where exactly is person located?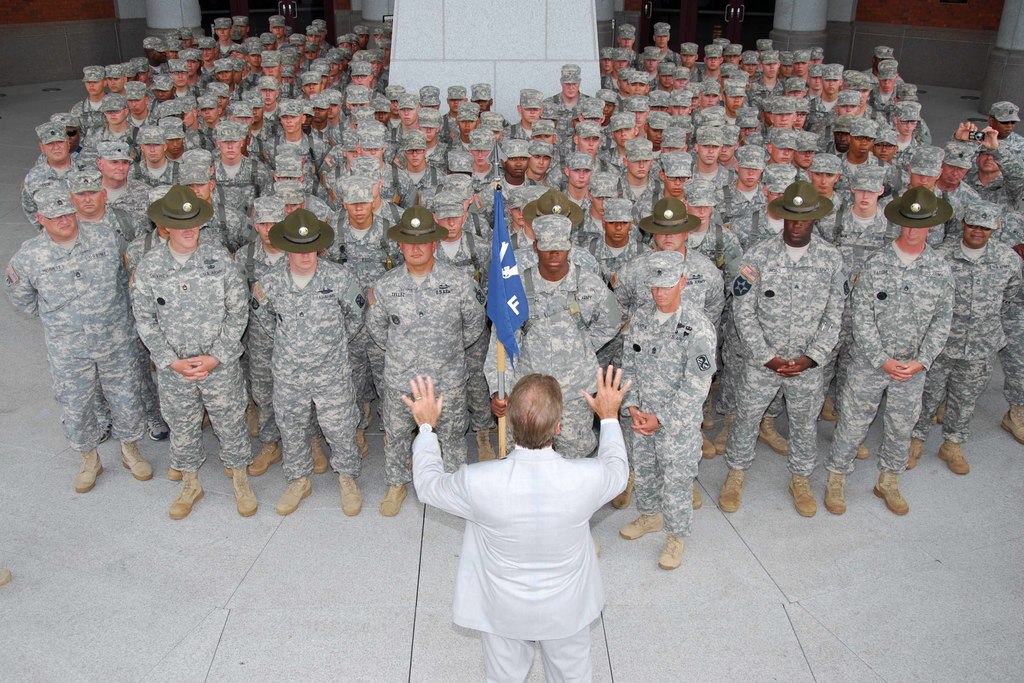
Its bounding box is [left=129, top=187, right=251, bottom=526].
